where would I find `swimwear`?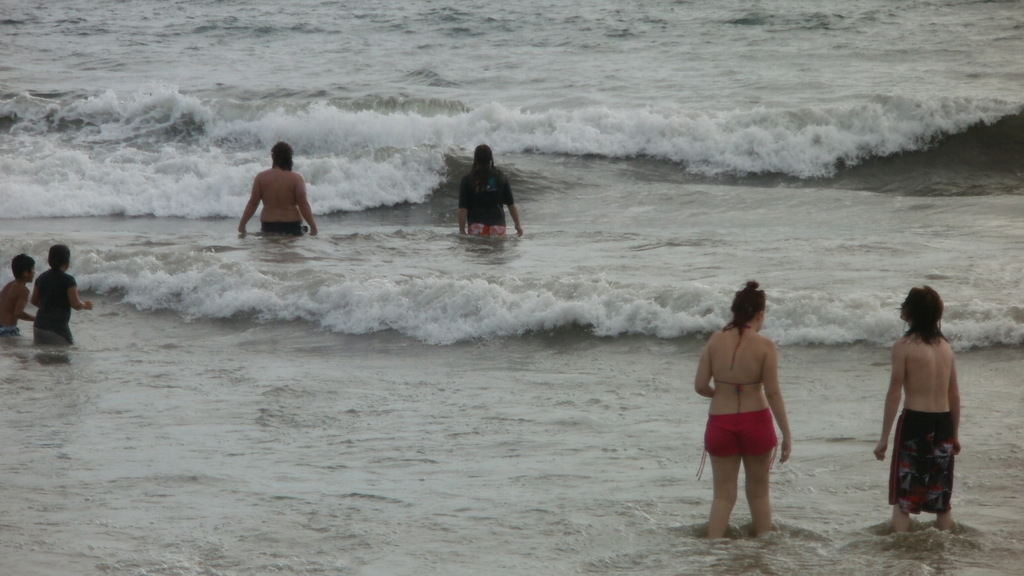
At (x1=0, y1=327, x2=25, y2=337).
